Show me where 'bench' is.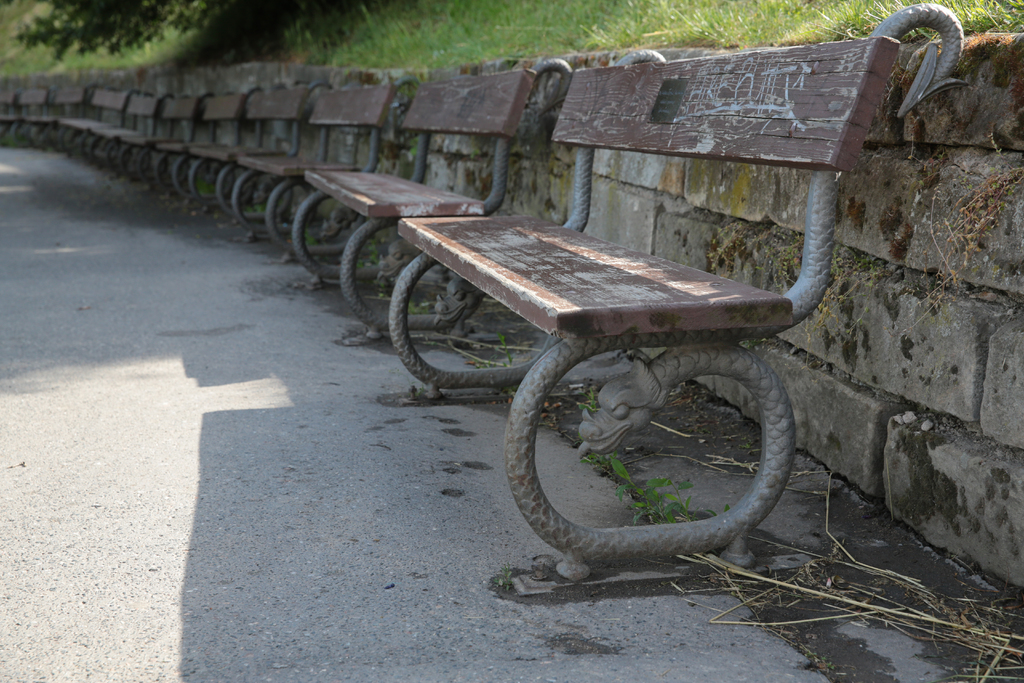
'bench' is at {"x1": 228, "y1": 82, "x2": 395, "y2": 247}.
